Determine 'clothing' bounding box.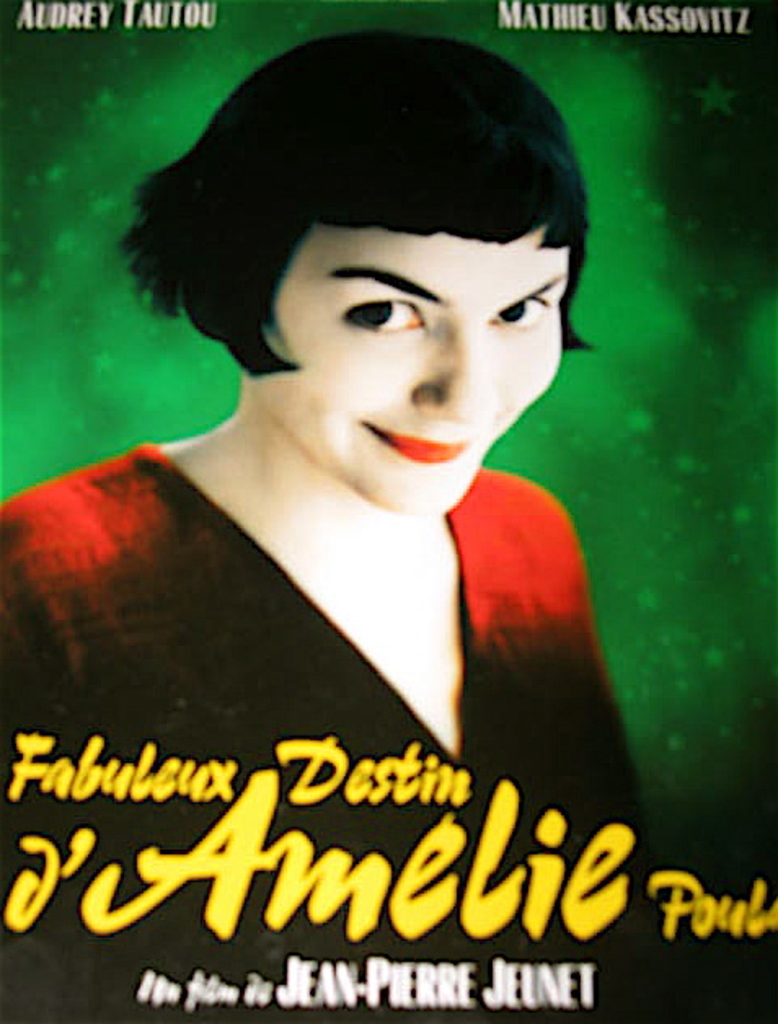
Determined: x1=3, y1=447, x2=643, y2=959.
